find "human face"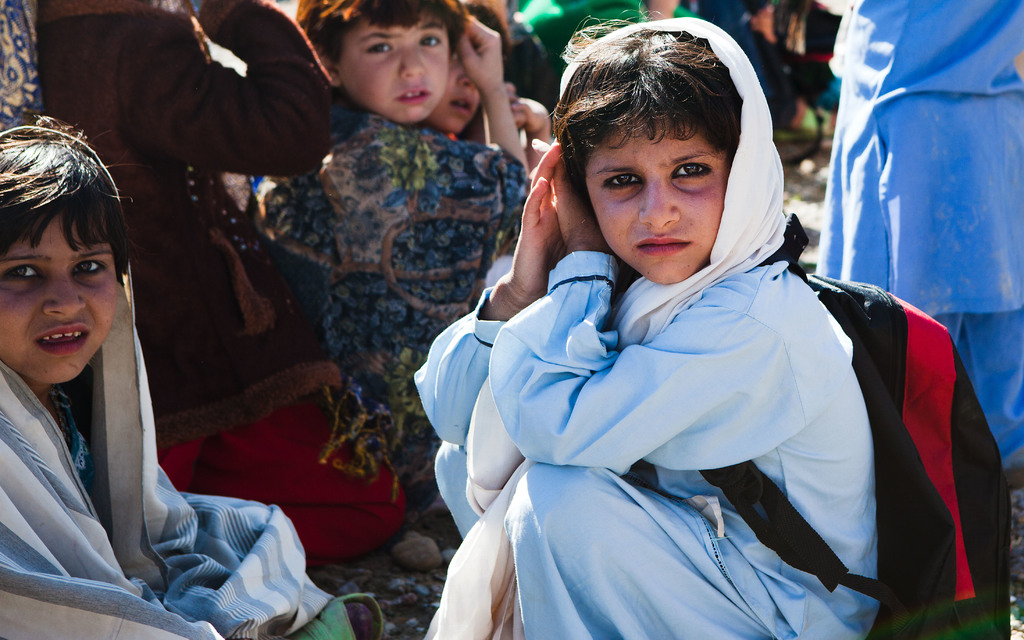
[x1=425, y1=46, x2=480, y2=130]
